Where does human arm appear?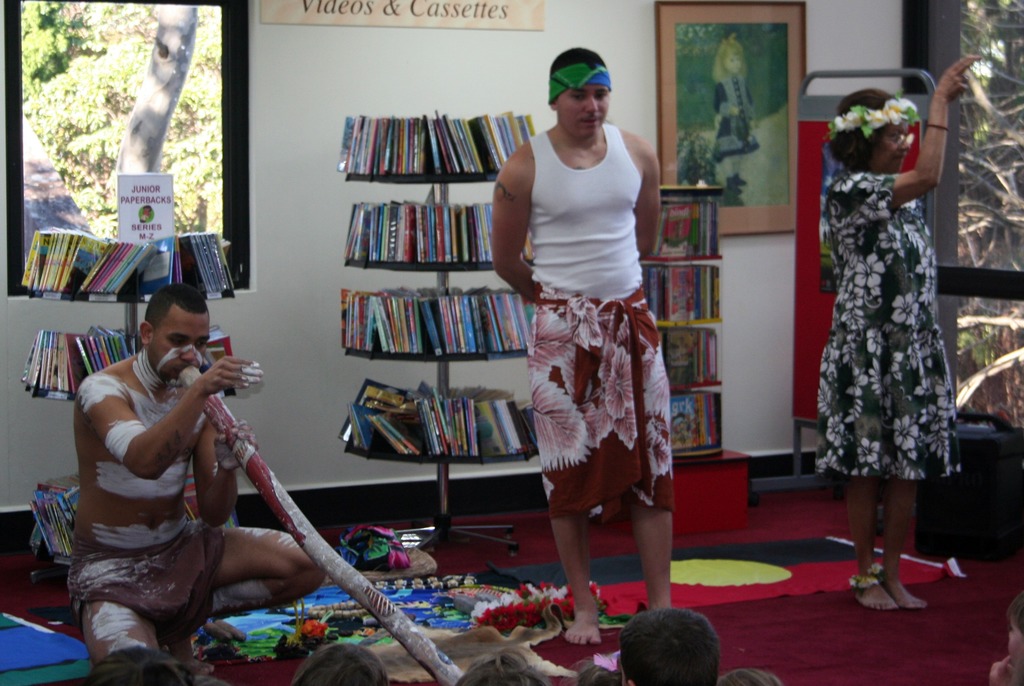
Appears at box(185, 414, 264, 534).
